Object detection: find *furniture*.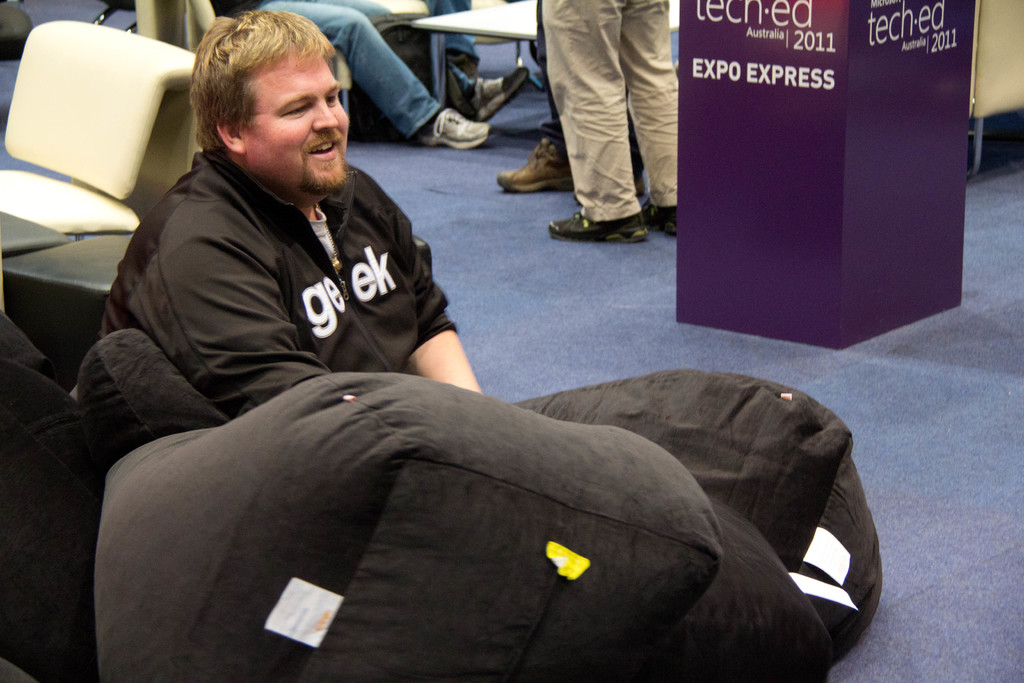
(0,0,30,63).
